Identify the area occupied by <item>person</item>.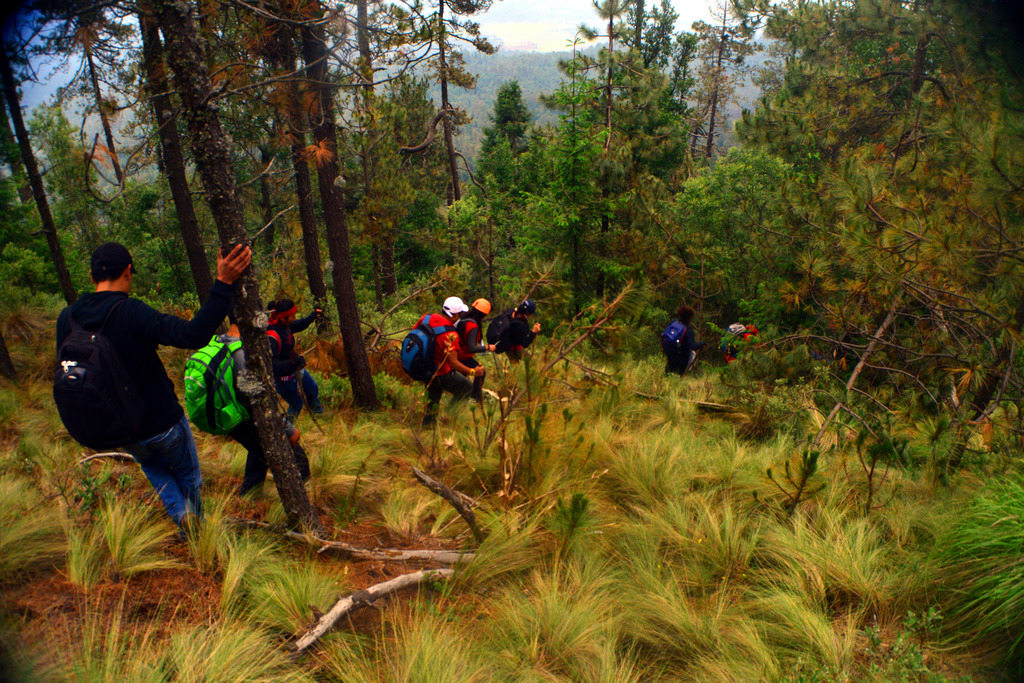
Area: region(718, 319, 759, 374).
